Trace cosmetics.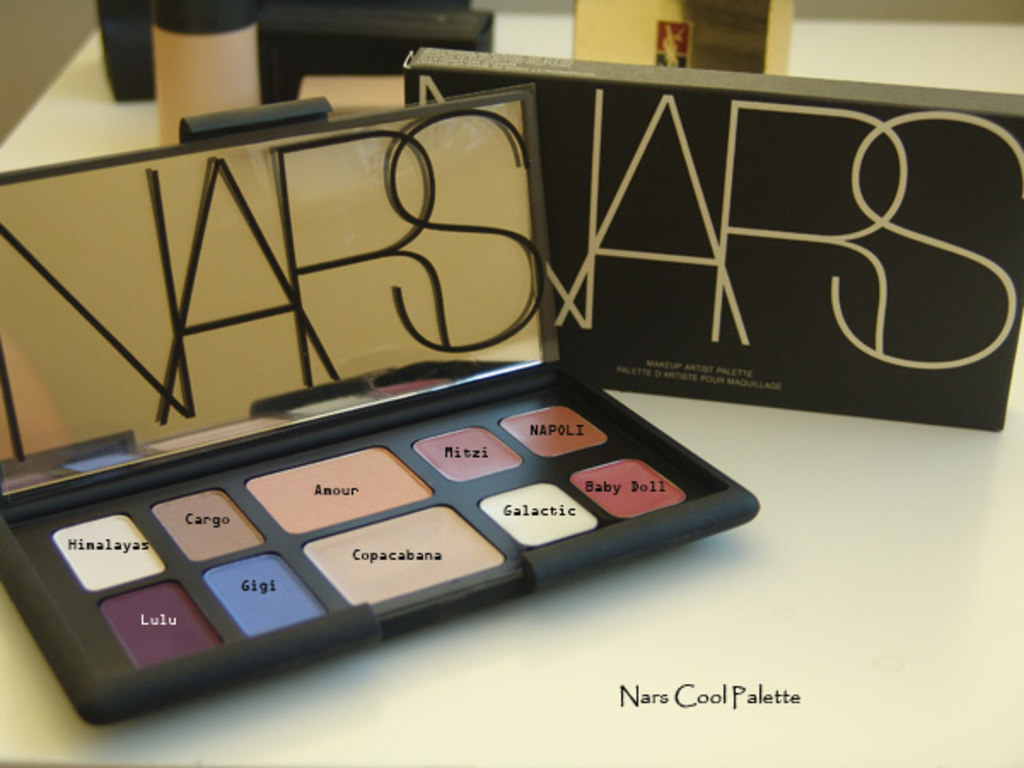
Traced to 101 580 227 674.
